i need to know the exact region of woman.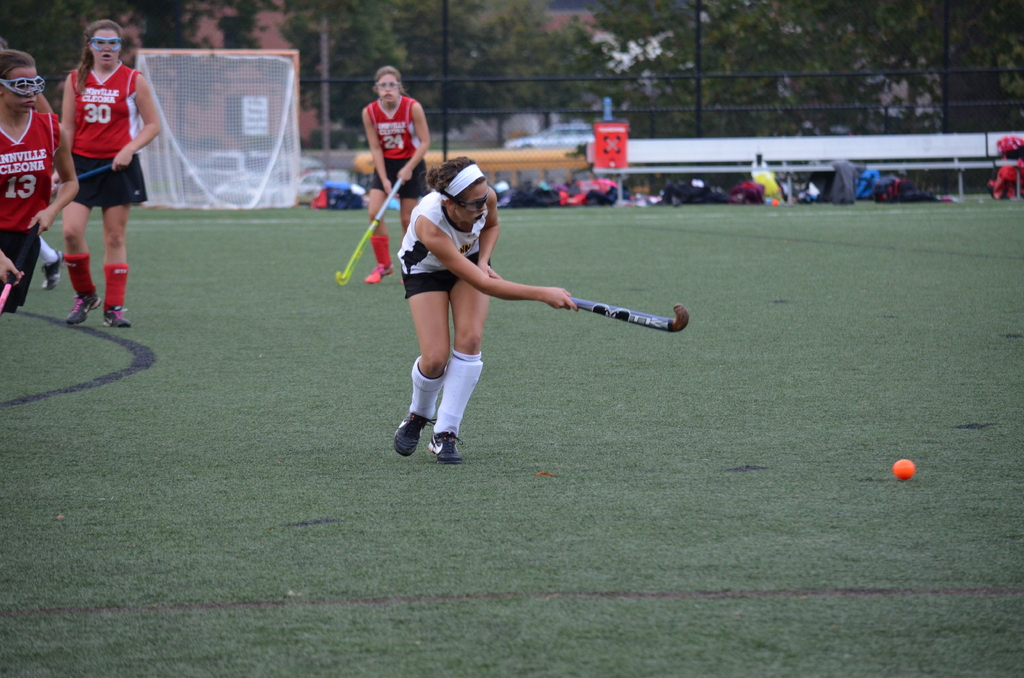
Region: crop(0, 44, 80, 319).
